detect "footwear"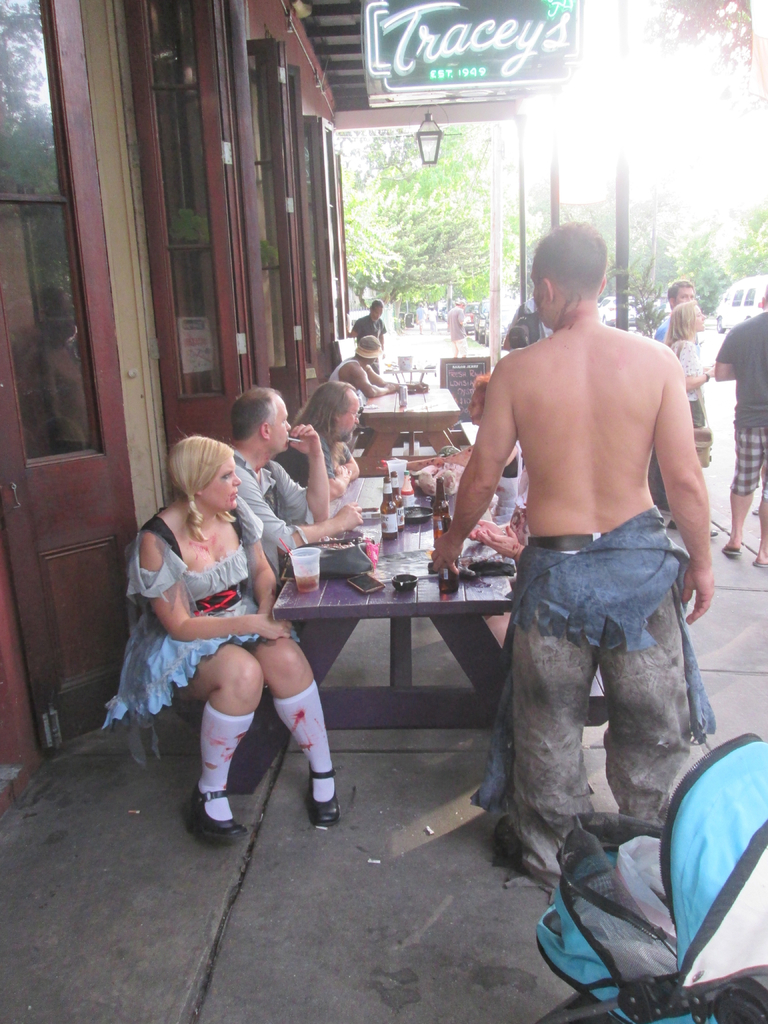
{"x1": 751, "y1": 560, "x2": 767, "y2": 571}
